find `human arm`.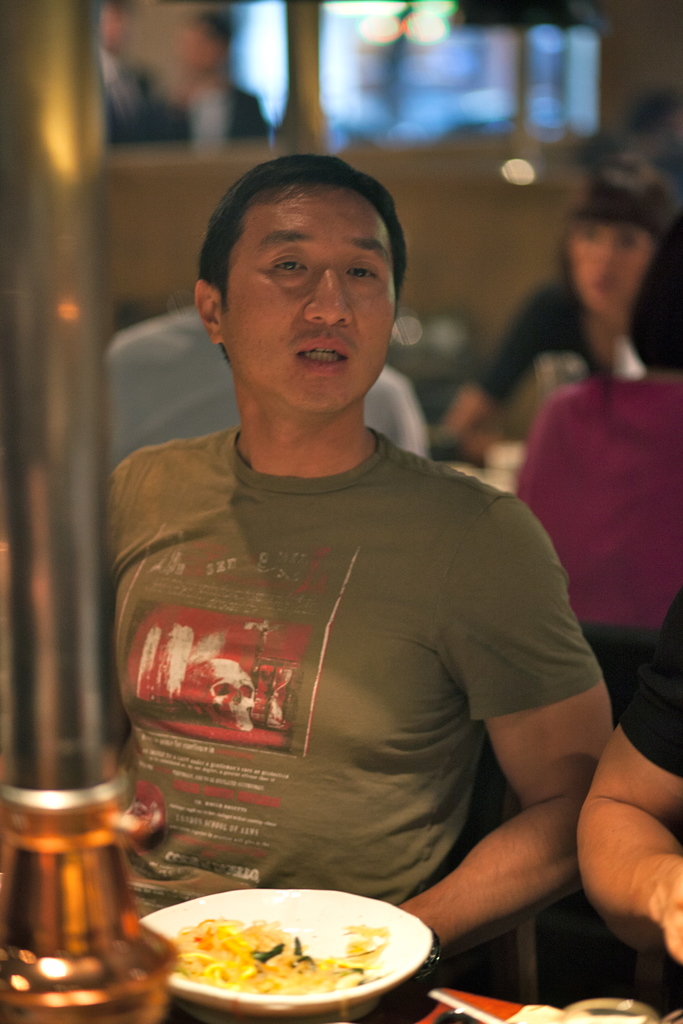
bbox=[390, 650, 643, 988].
